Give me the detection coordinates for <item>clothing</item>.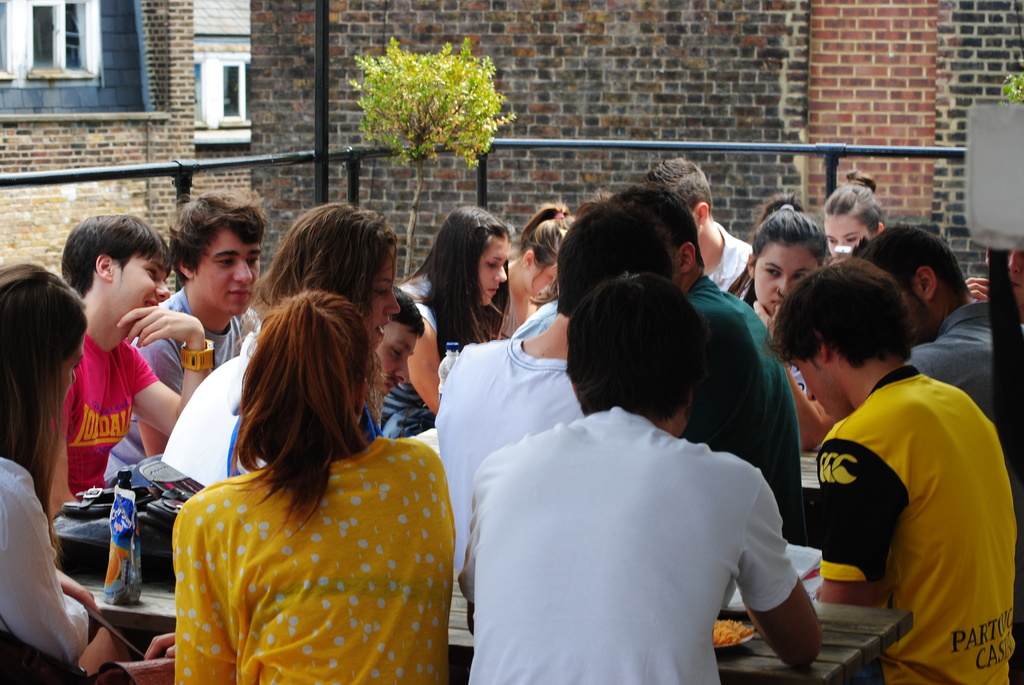
<region>812, 358, 1021, 684</region>.
